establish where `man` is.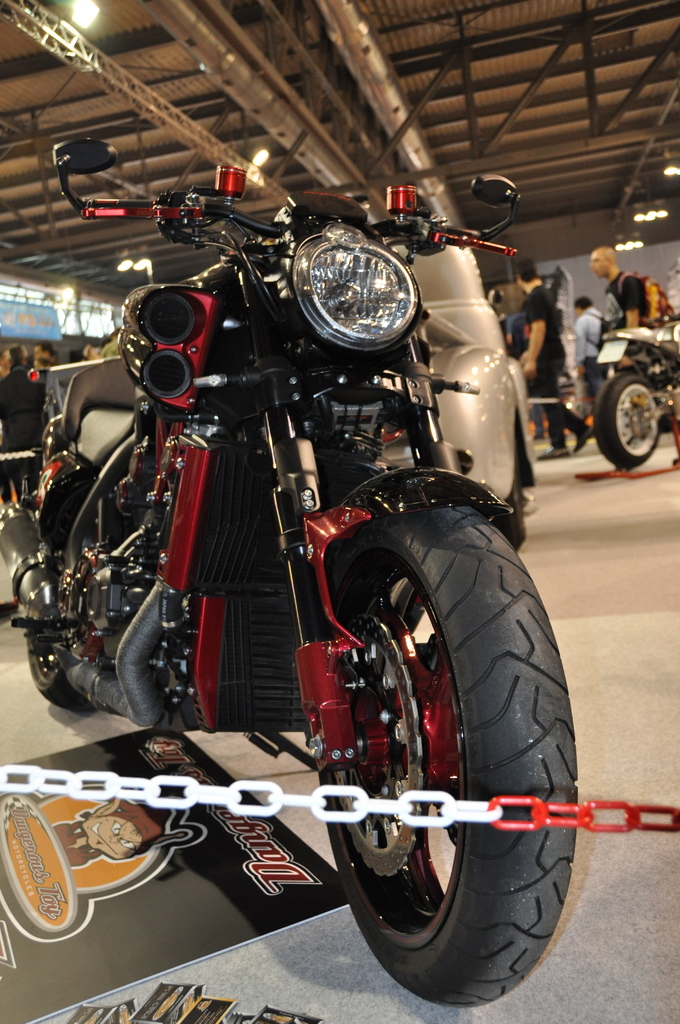
Established at x1=3 y1=344 x2=54 y2=506.
